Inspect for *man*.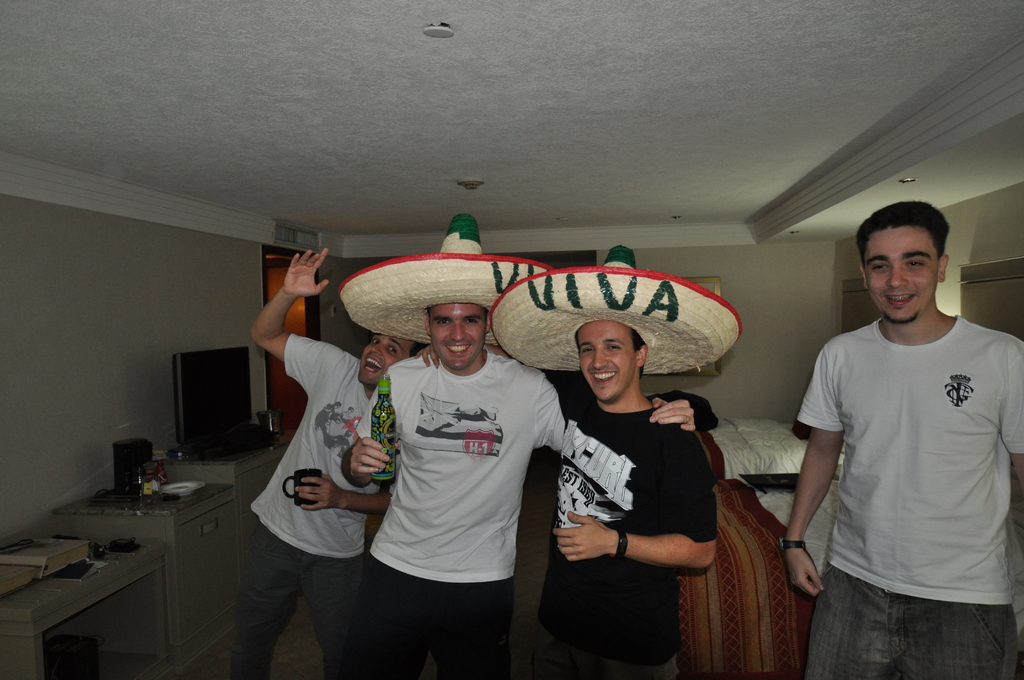
Inspection: x1=335, y1=209, x2=700, y2=679.
